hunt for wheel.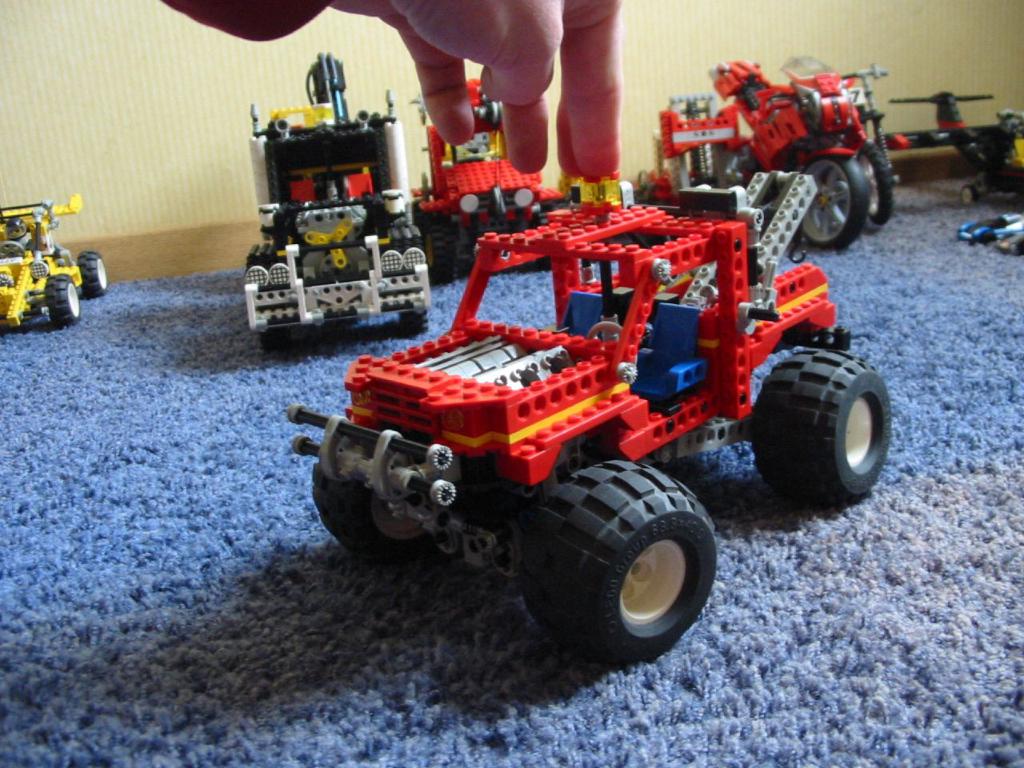
Hunted down at 958/182/976/204.
